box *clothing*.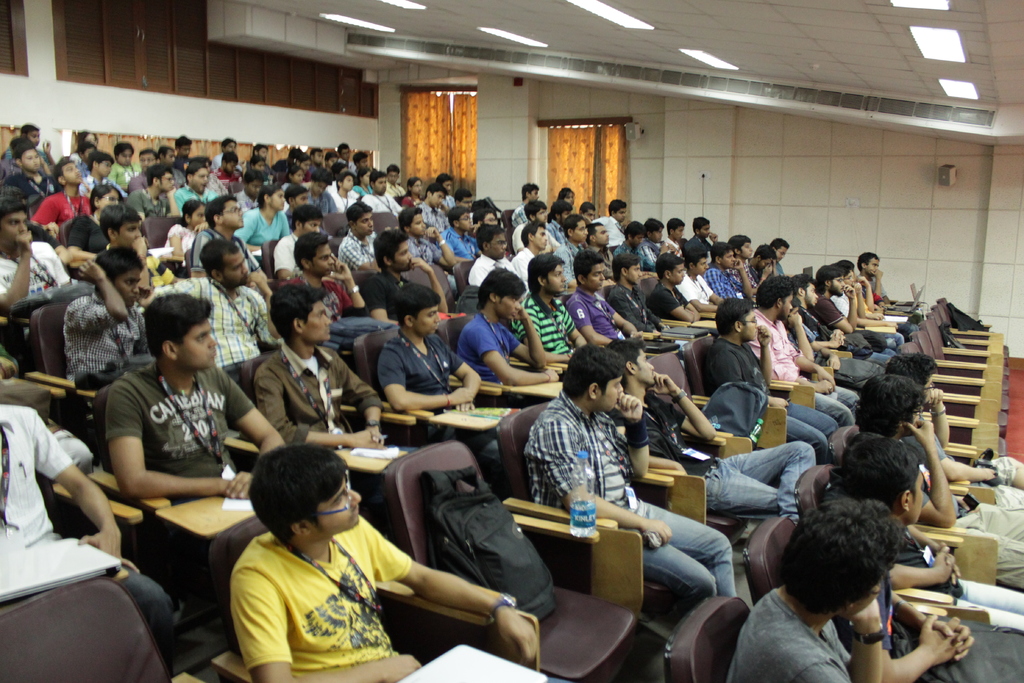
(465,251,527,299).
